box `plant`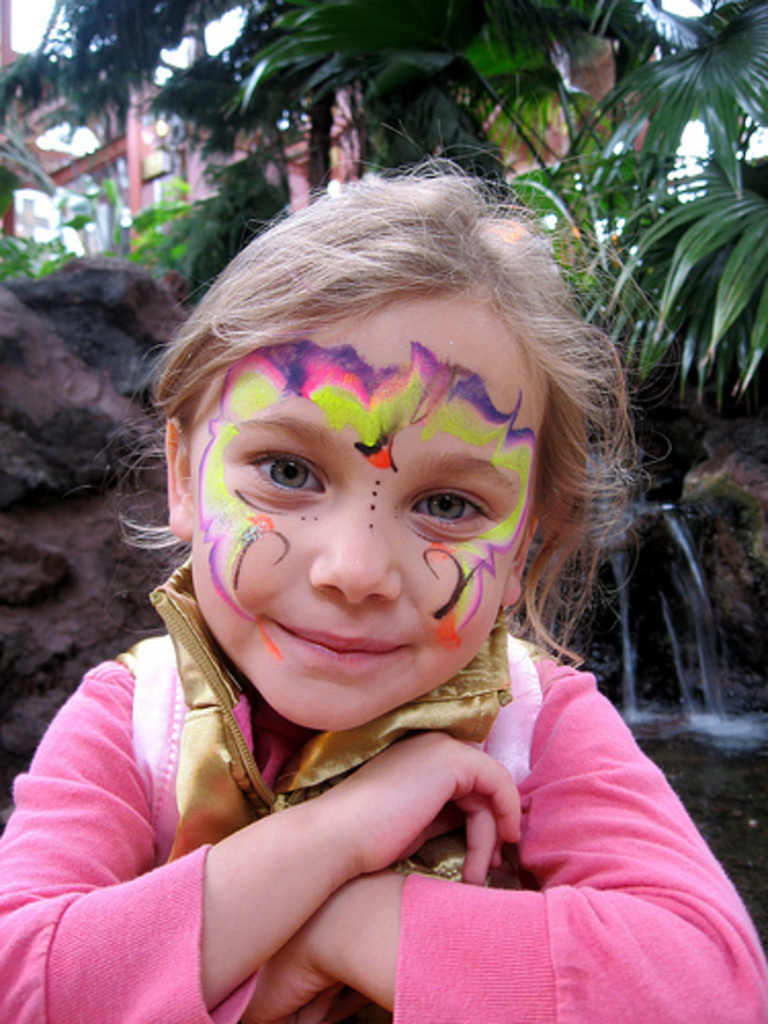
bbox=[0, 0, 766, 430]
